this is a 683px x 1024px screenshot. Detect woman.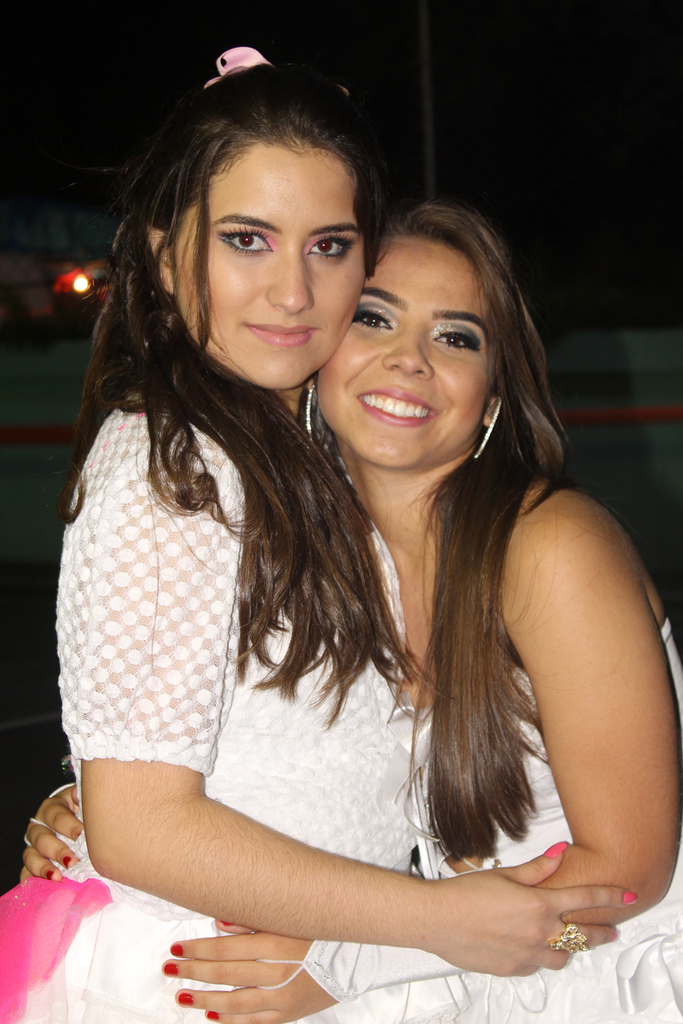
l=16, t=205, r=682, b=1023.
